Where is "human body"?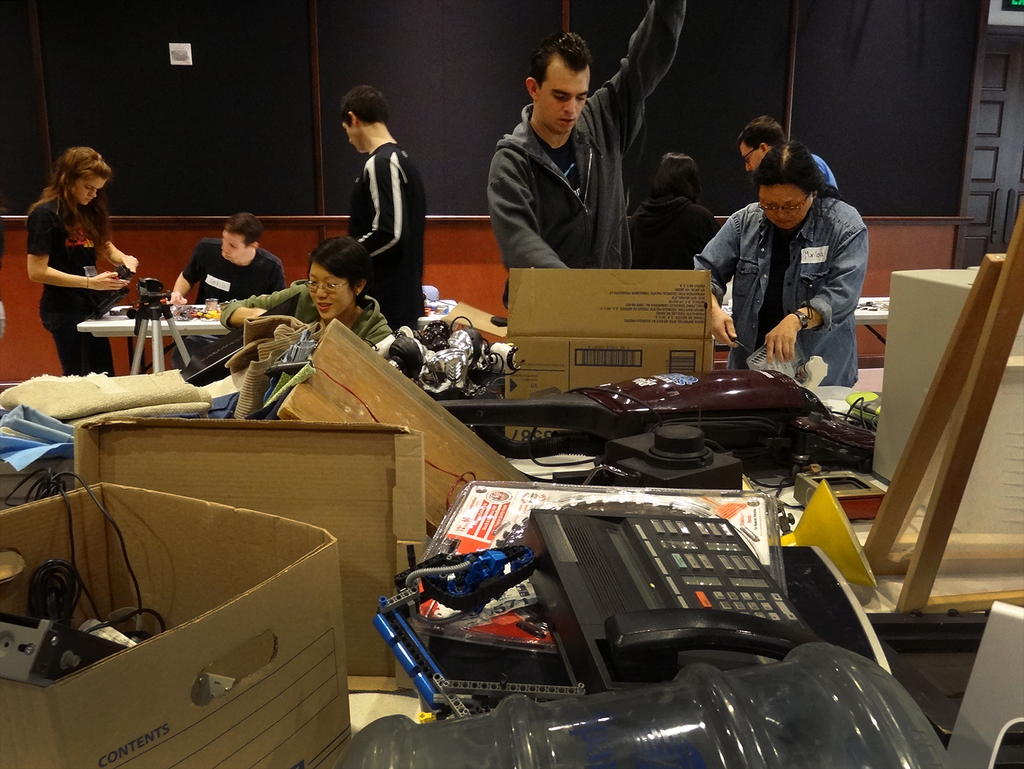
(345,132,432,337).
